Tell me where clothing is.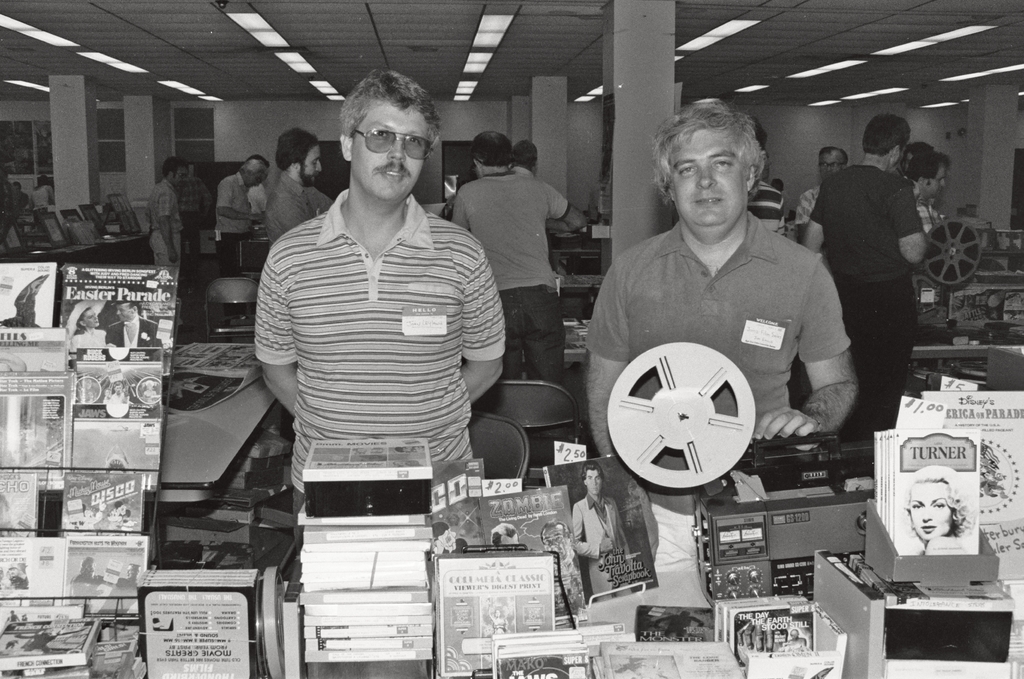
clothing is at 264, 172, 334, 246.
